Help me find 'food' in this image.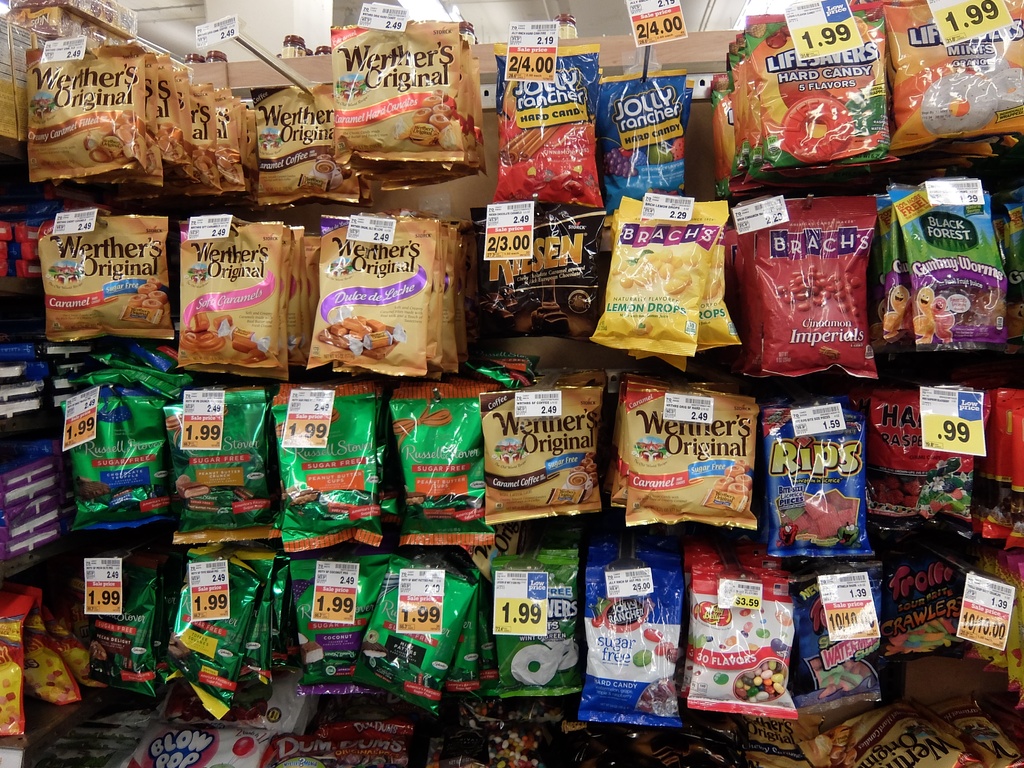
Found it: crop(776, 630, 790, 639).
